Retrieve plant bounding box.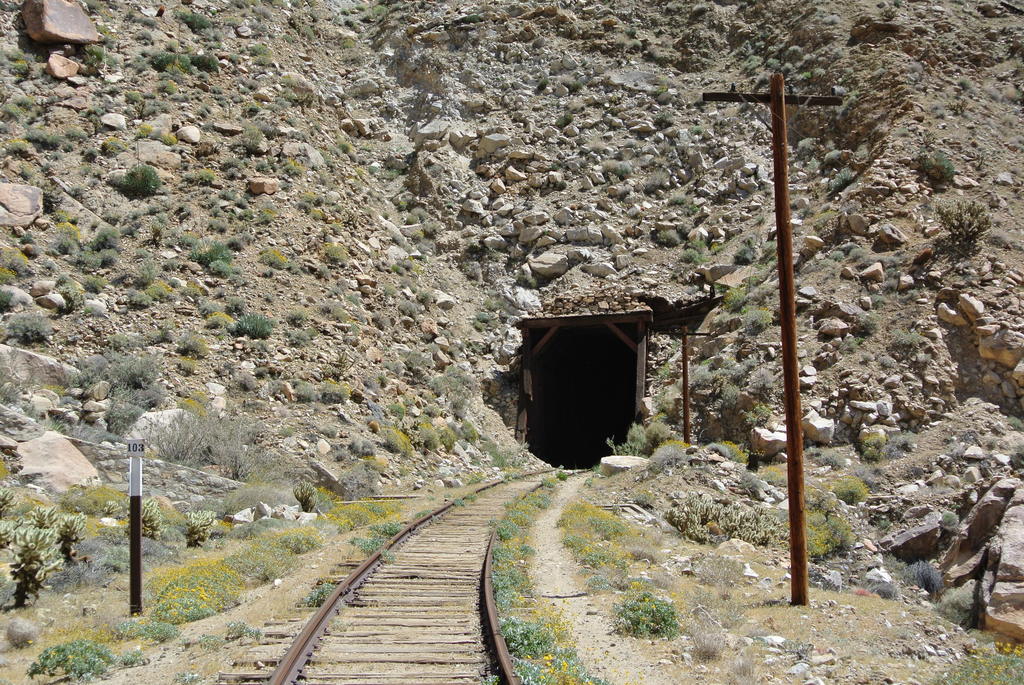
Bounding box: bbox=(988, 113, 1023, 145).
